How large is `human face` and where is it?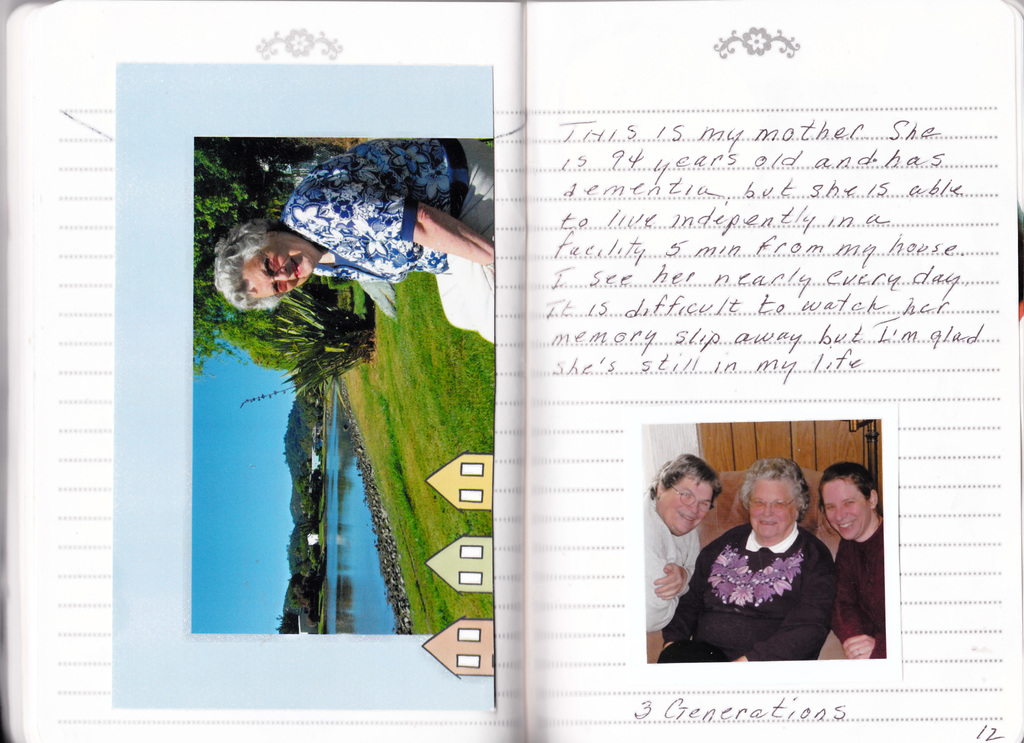
Bounding box: bbox=[744, 474, 804, 548].
